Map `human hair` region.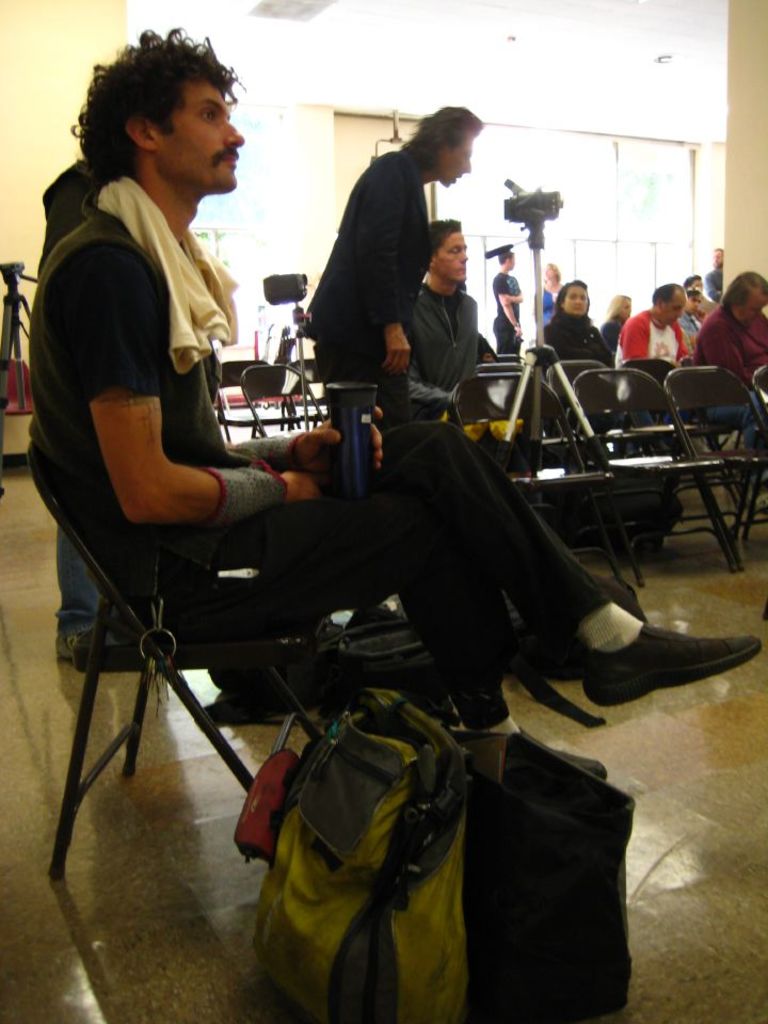
Mapped to region(601, 293, 634, 320).
